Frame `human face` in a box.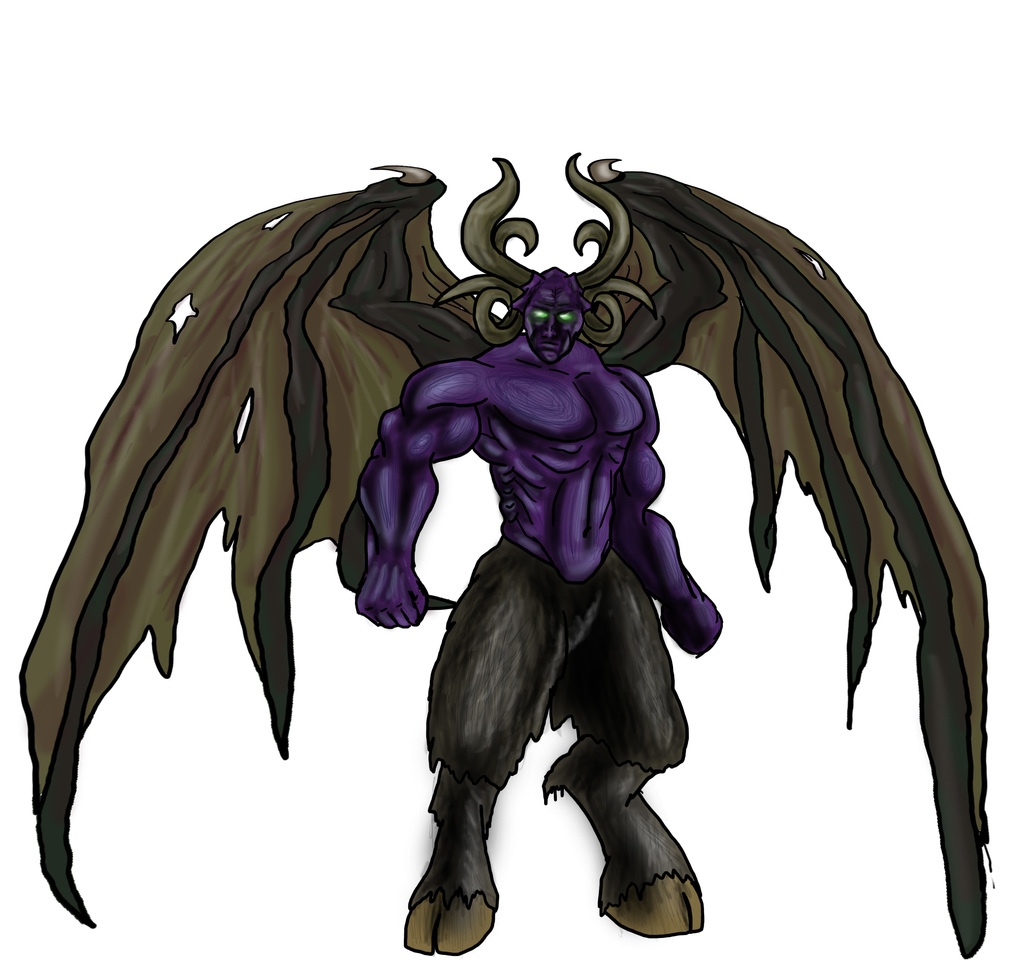
l=526, t=302, r=579, b=356.
